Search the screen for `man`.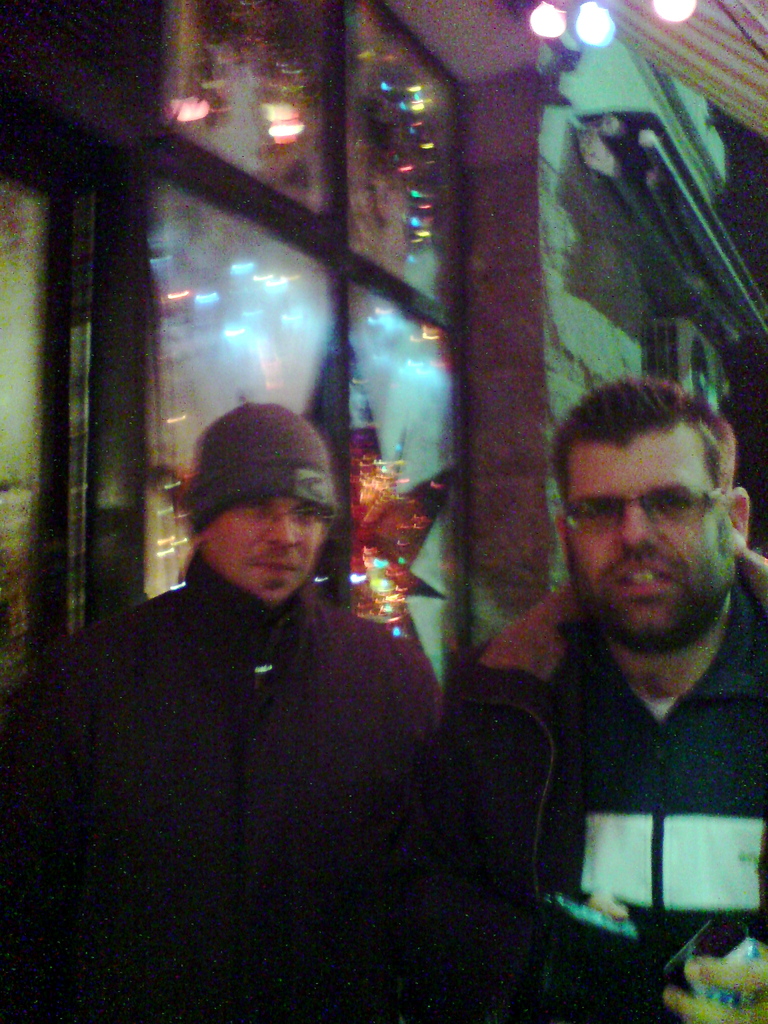
Found at 16, 401, 445, 1023.
